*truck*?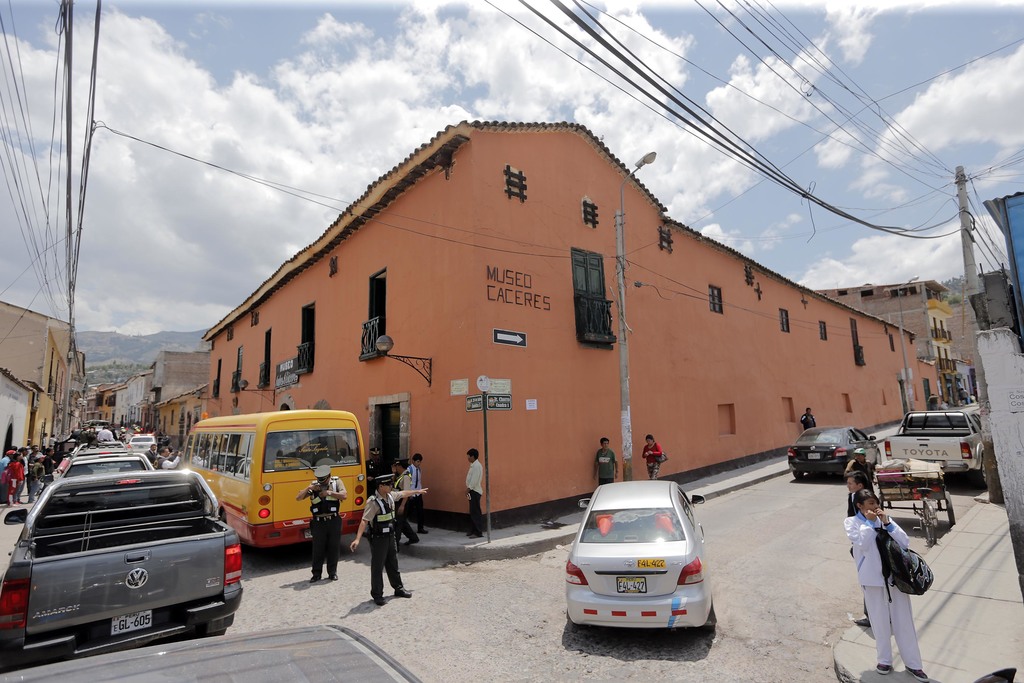
31,441,166,513
